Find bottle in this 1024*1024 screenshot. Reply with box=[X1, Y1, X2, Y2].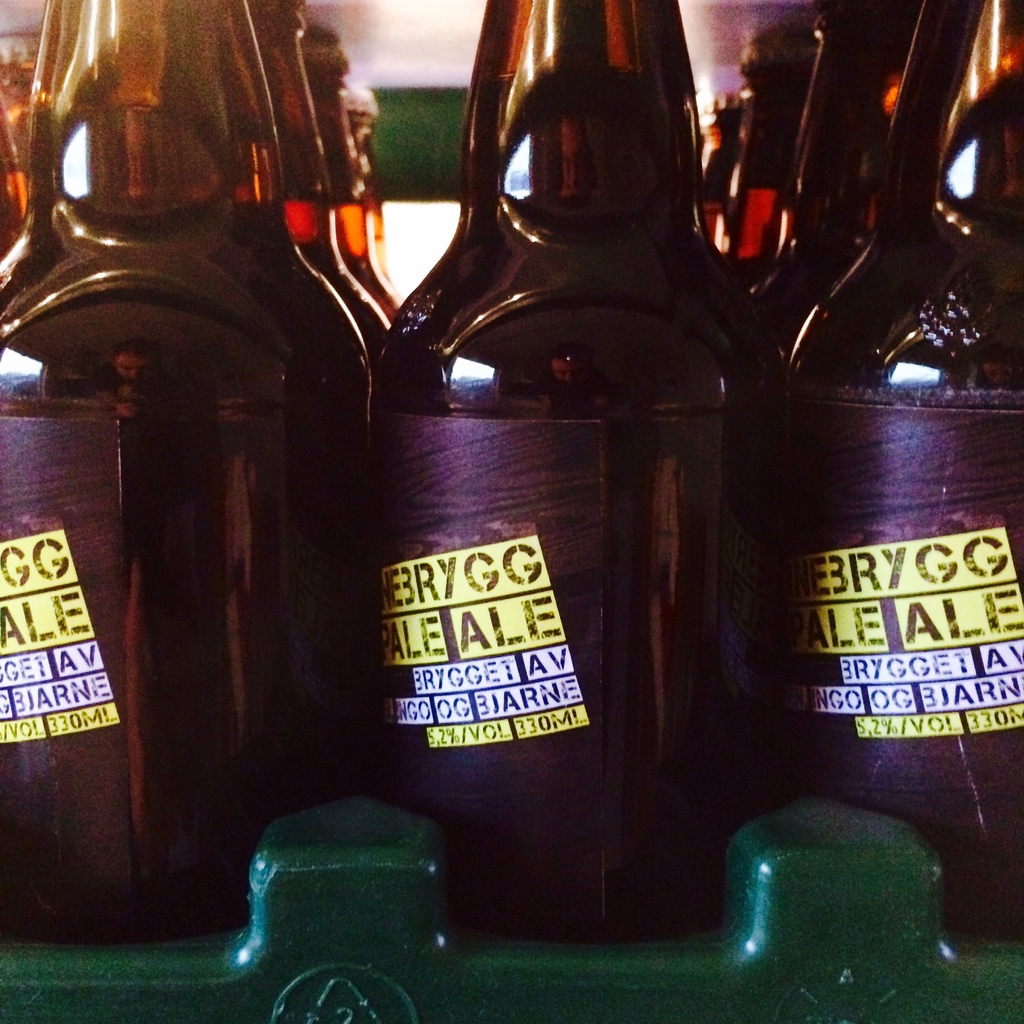
box=[243, 0, 397, 407].
